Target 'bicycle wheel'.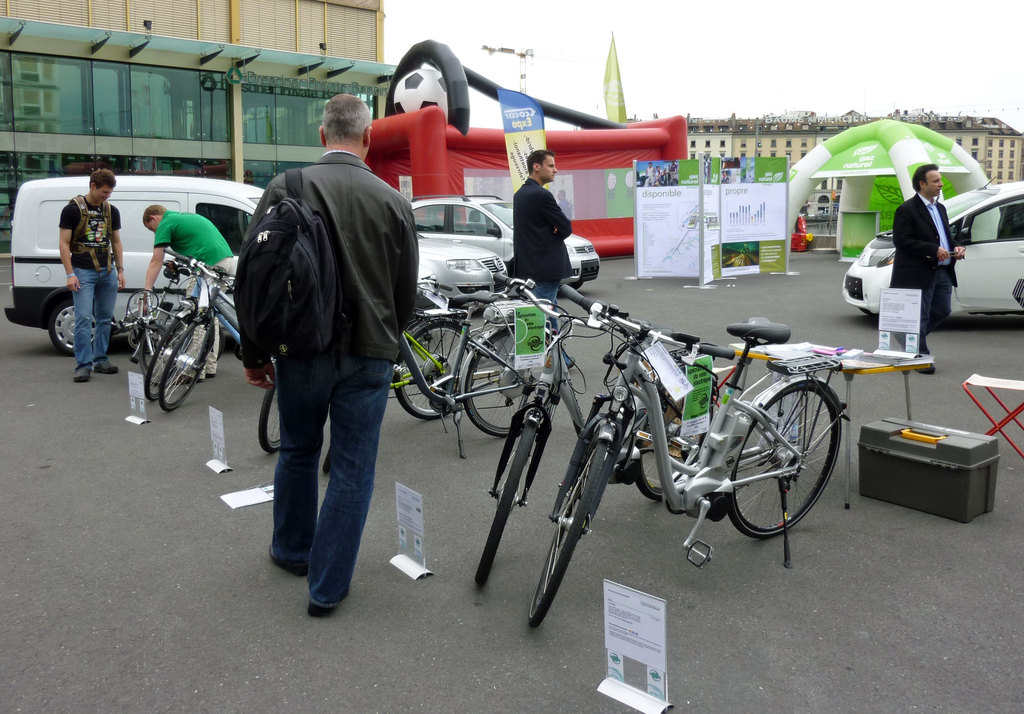
Target region: <region>161, 312, 219, 413</region>.
